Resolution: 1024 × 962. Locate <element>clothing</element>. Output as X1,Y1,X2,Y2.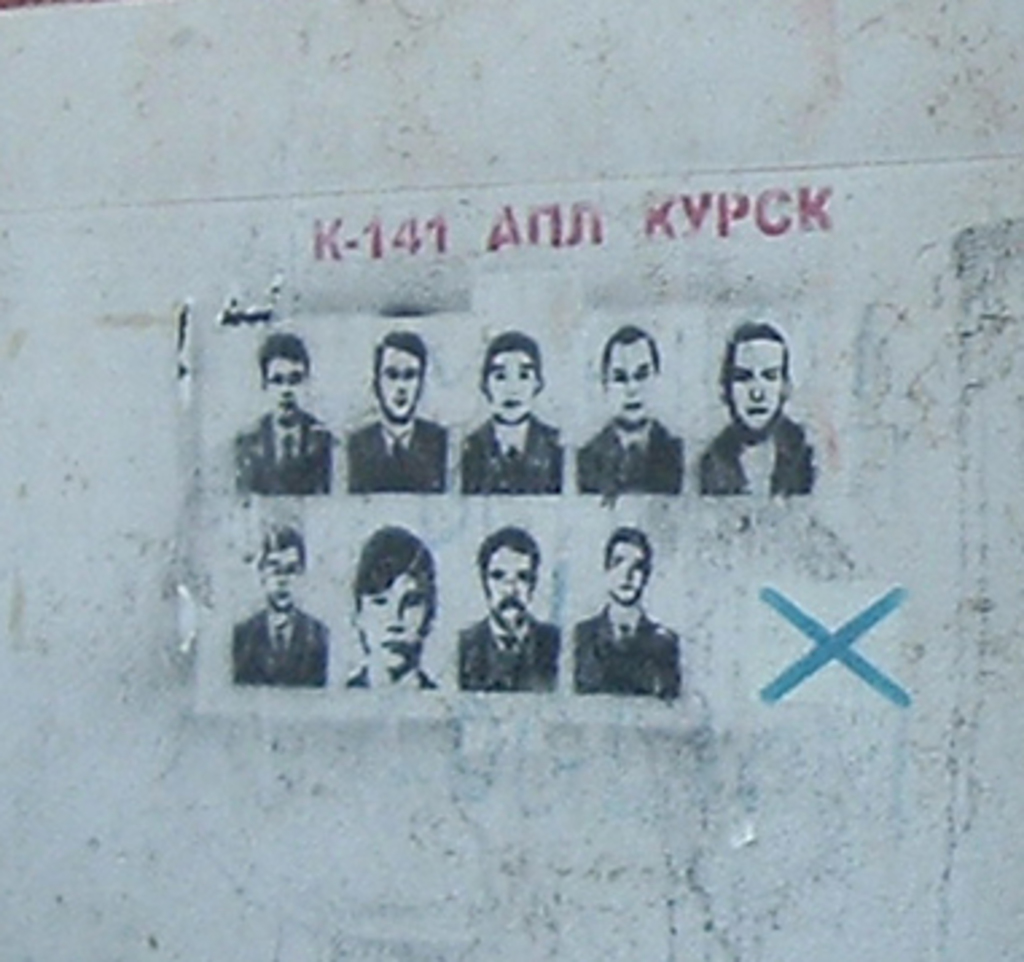
578,414,683,489.
